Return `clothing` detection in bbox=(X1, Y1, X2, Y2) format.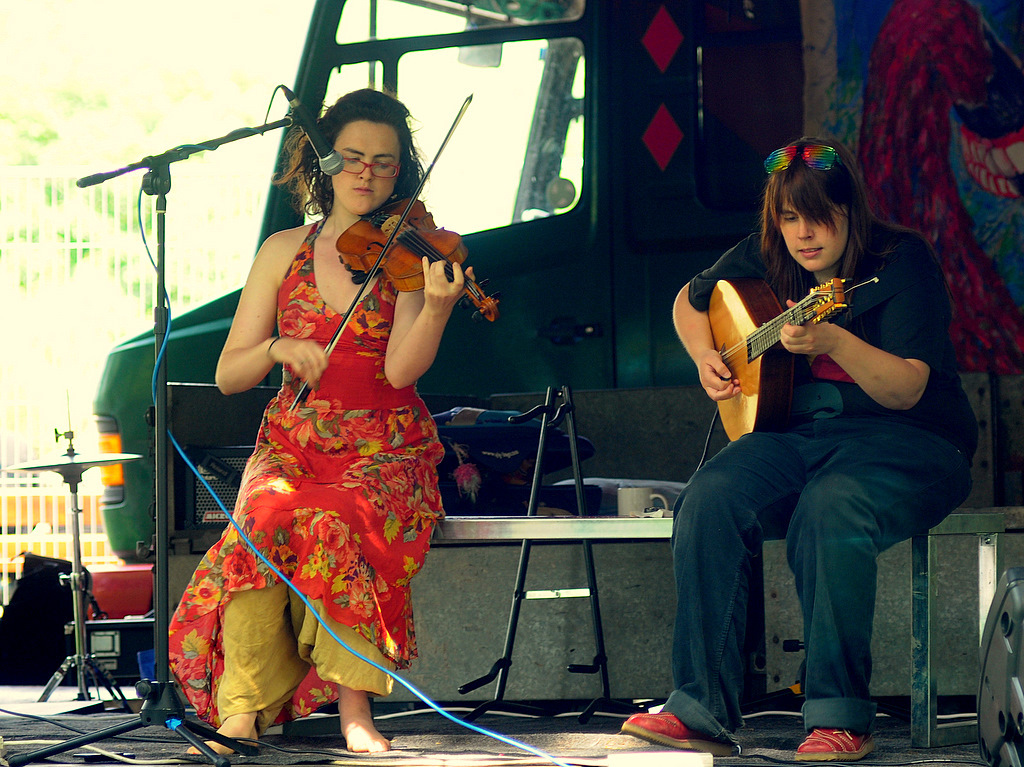
bbox=(656, 213, 983, 756).
